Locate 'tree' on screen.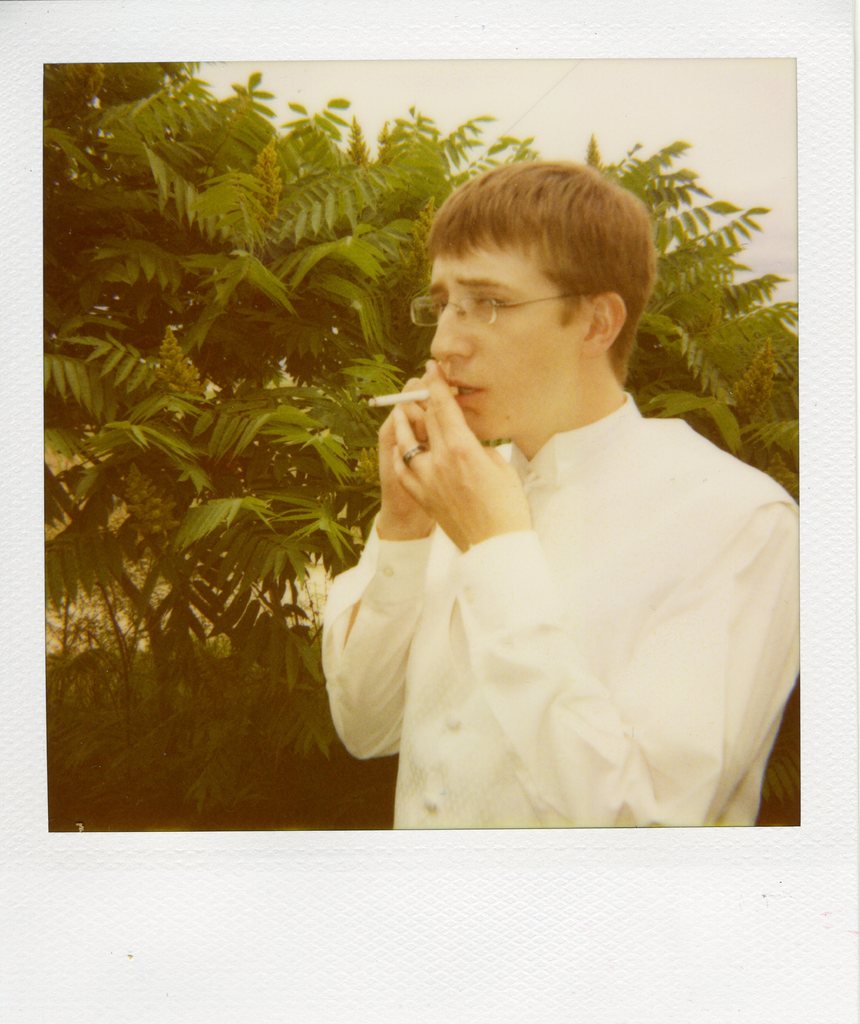
On screen at 44 70 798 756.
